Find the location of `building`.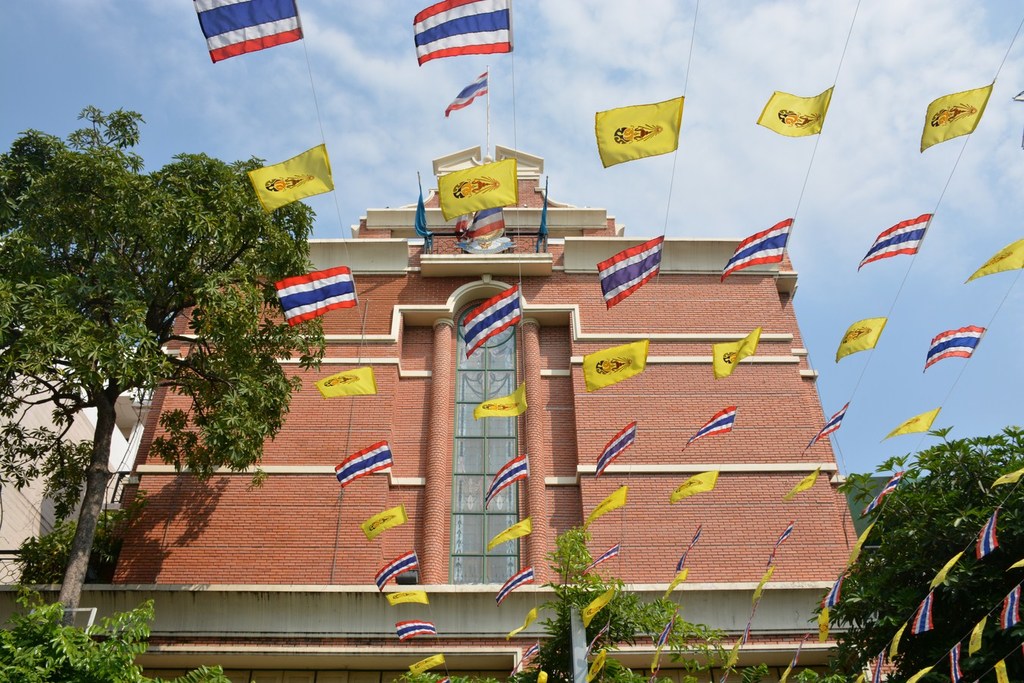
Location: left=98, top=138, right=877, bottom=682.
